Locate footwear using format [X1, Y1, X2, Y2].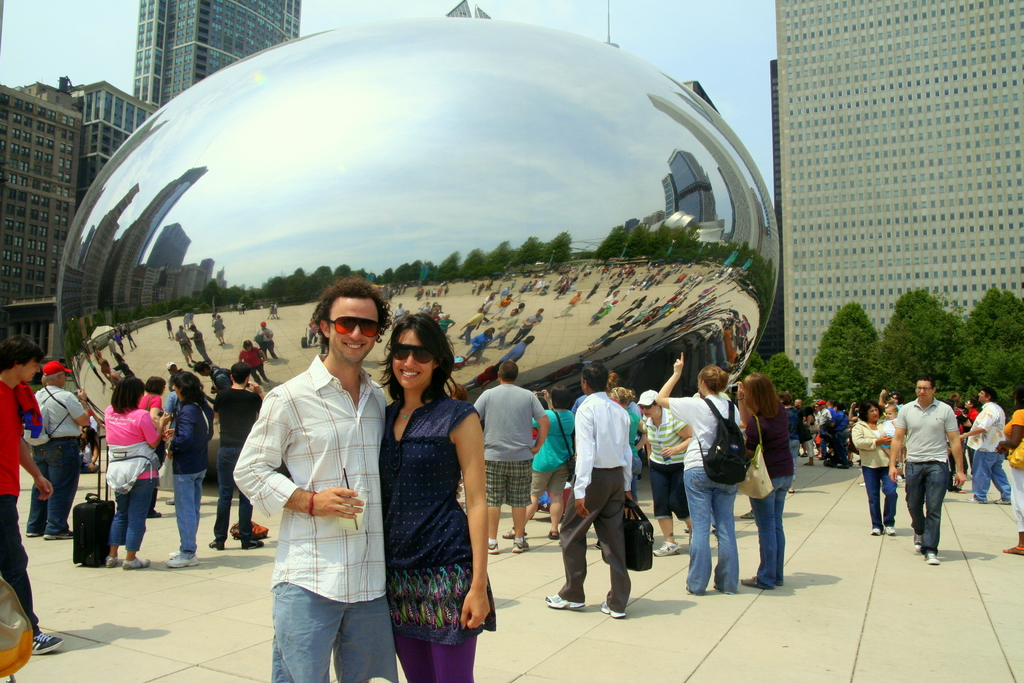
[22, 533, 37, 537].
